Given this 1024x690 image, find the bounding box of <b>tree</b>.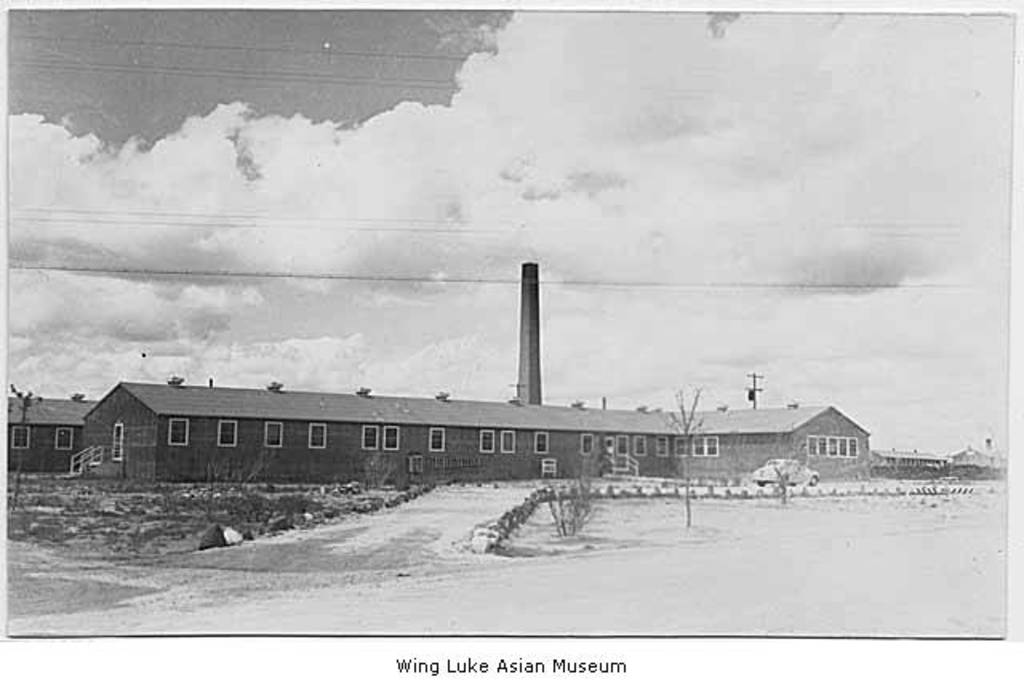
box=[531, 447, 613, 544].
